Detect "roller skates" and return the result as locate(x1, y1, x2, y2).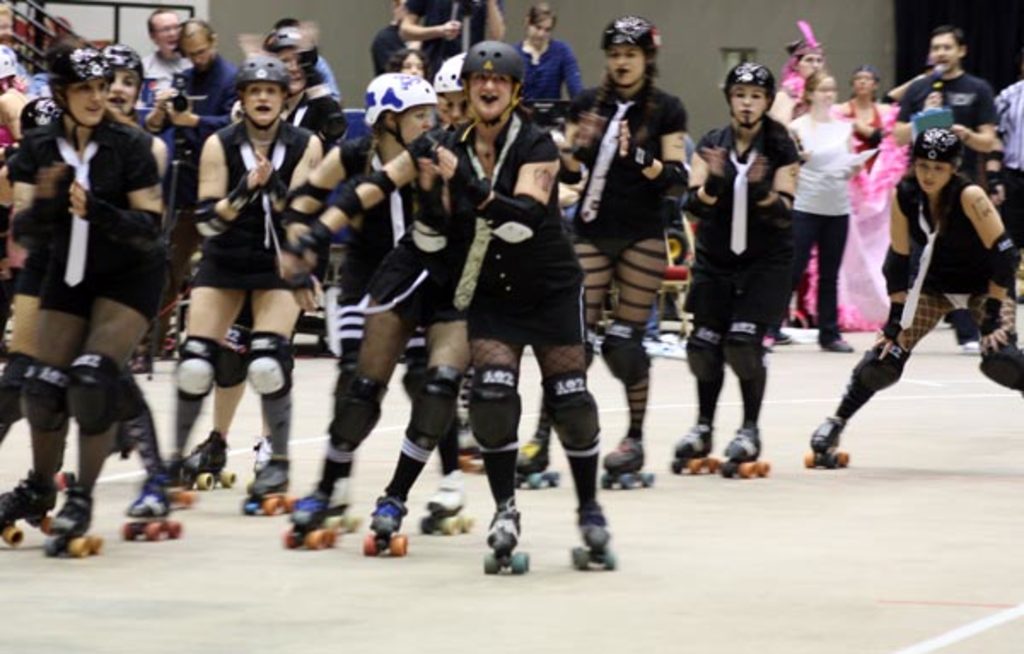
locate(599, 434, 655, 492).
